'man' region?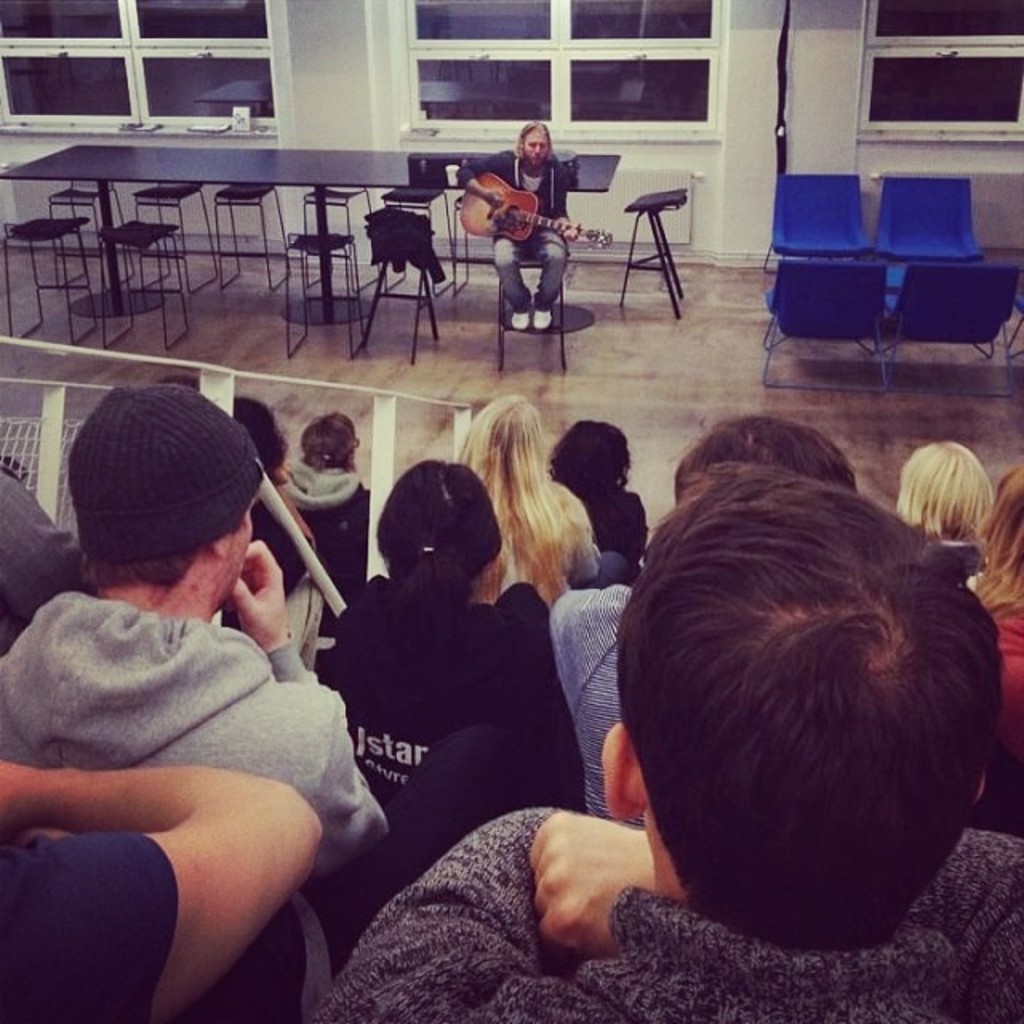
[0, 373, 554, 1022]
